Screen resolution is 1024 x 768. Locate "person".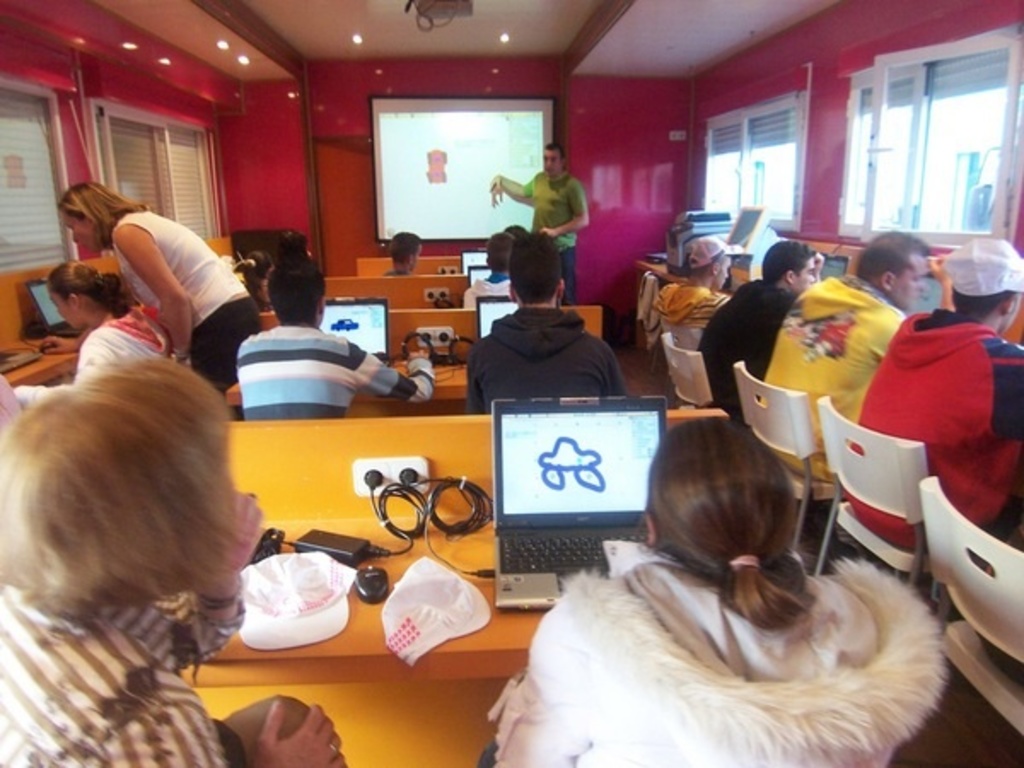
[657, 236, 732, 328].
